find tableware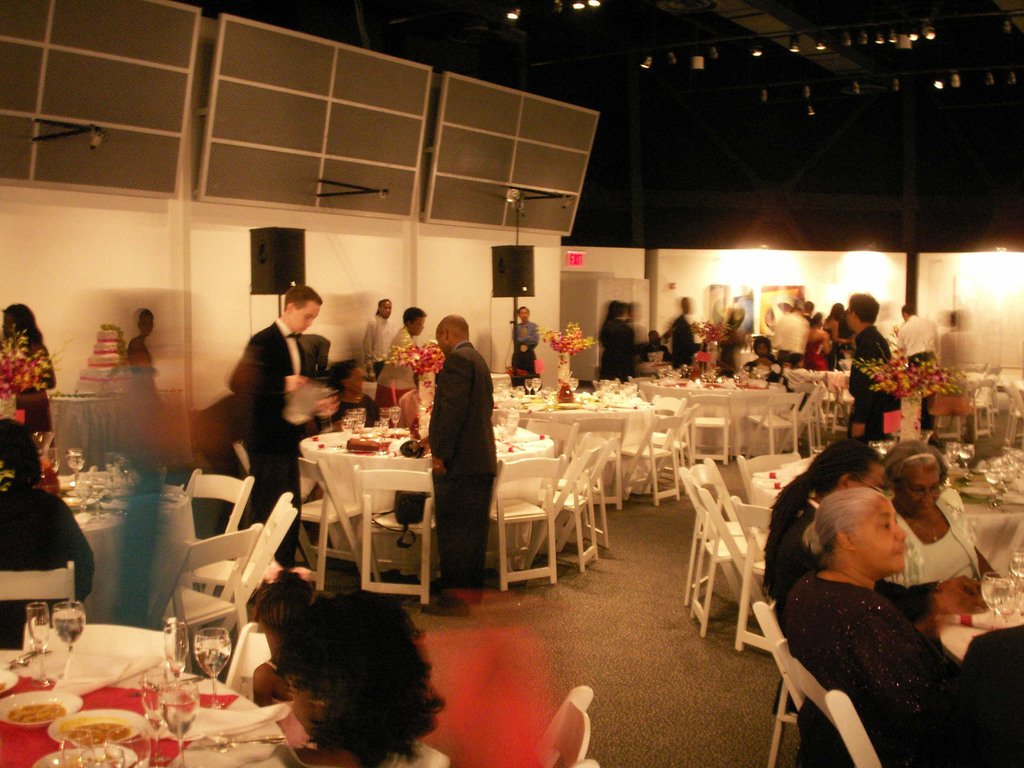
59/493/93/509
